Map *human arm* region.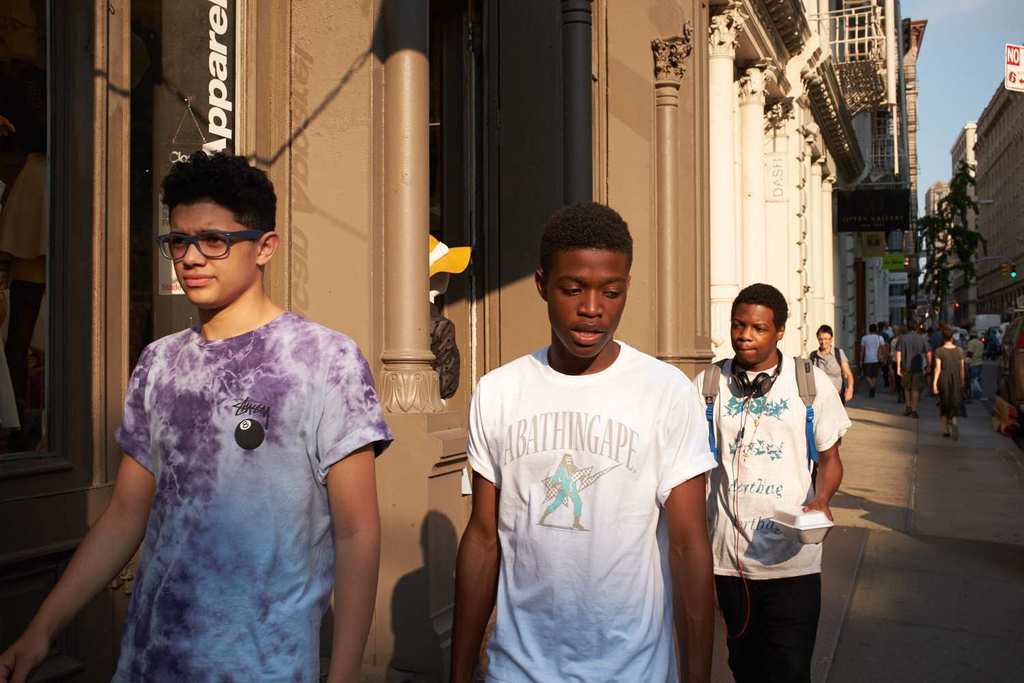
Mapped to select_region(44, 401, 150, 659).
